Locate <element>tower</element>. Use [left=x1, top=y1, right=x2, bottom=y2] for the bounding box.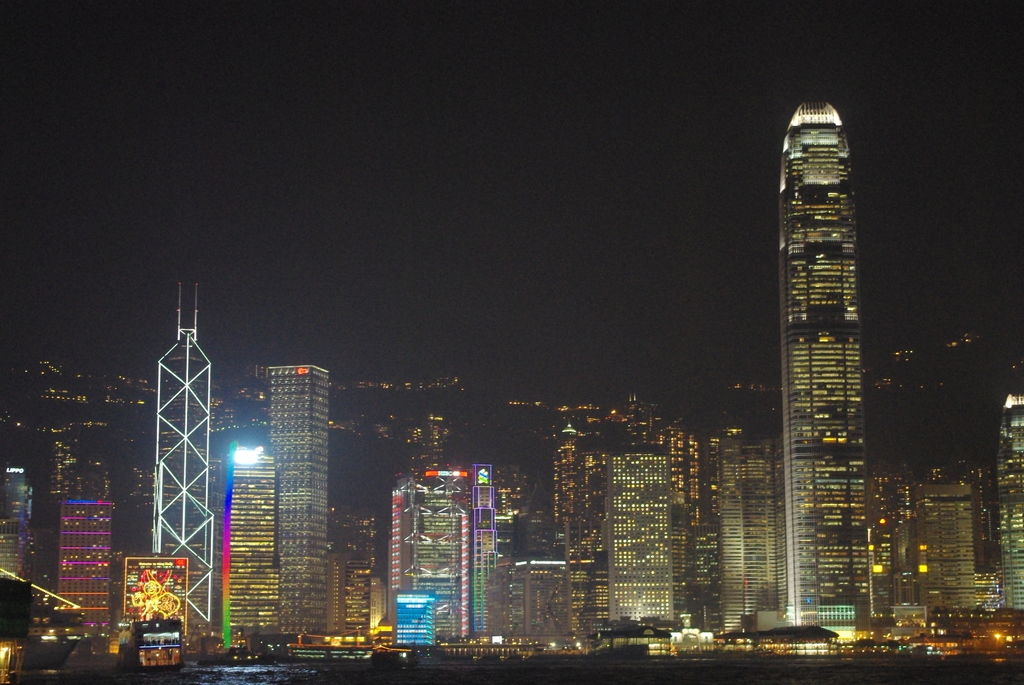
[left=916, top=480, right=981, bottom=611].
